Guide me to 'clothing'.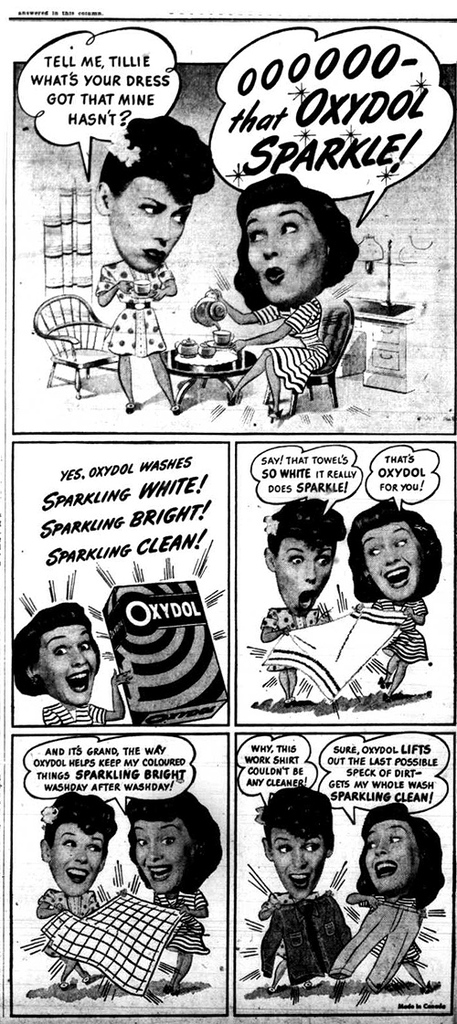
Guidance: 94/267/174/356.
